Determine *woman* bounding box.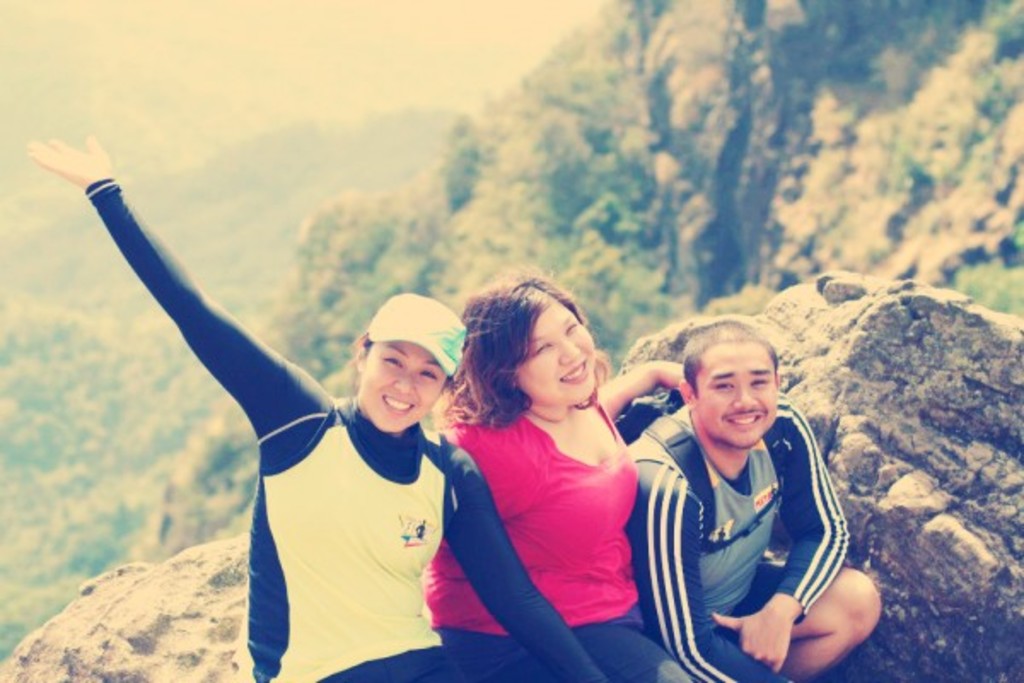
Determined: left=428, top=278, right=657, bottom=673.
